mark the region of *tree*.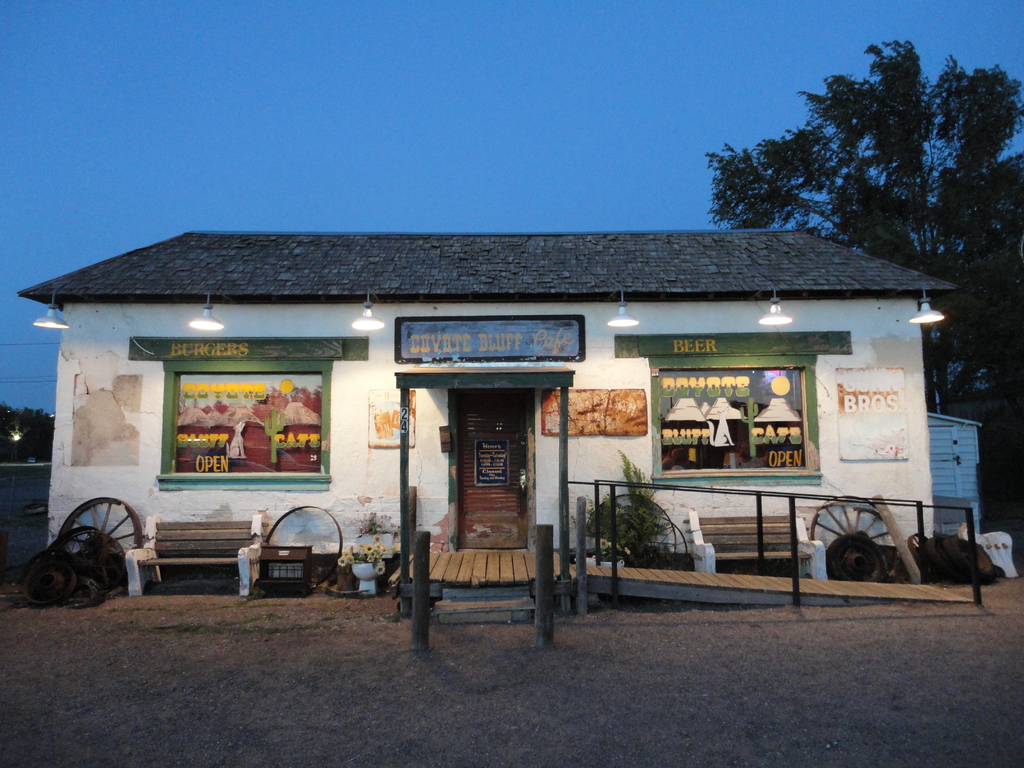
Region: 0/404/54/465.
